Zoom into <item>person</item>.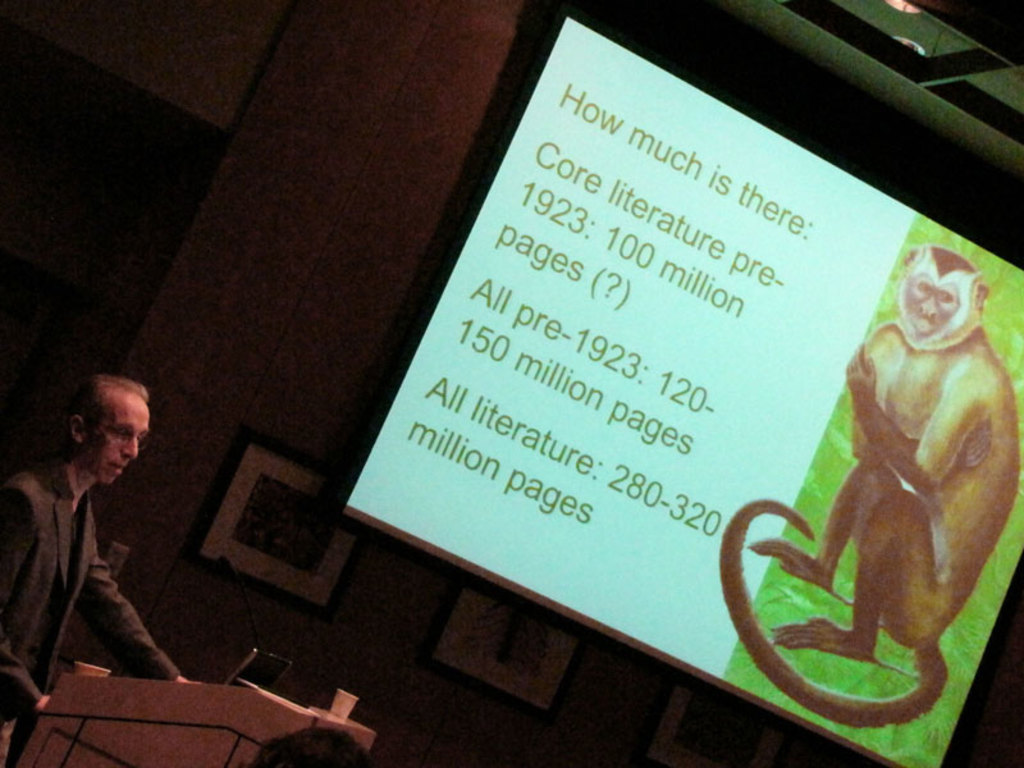
Zoom target: {"left": 10, "top": 358, "right": 175, "bottom": 714}.
